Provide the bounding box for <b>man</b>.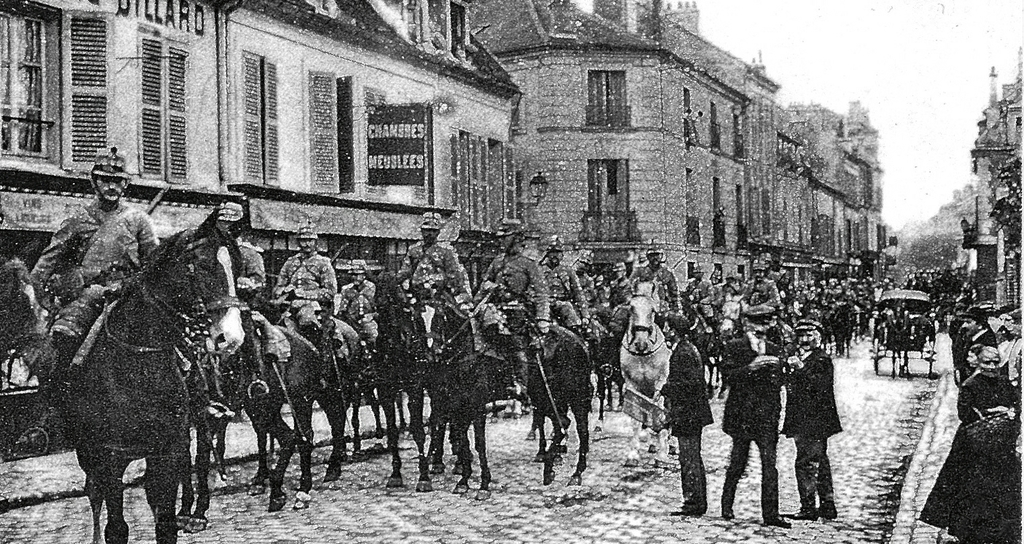
region(774, 320, 849, 518).
